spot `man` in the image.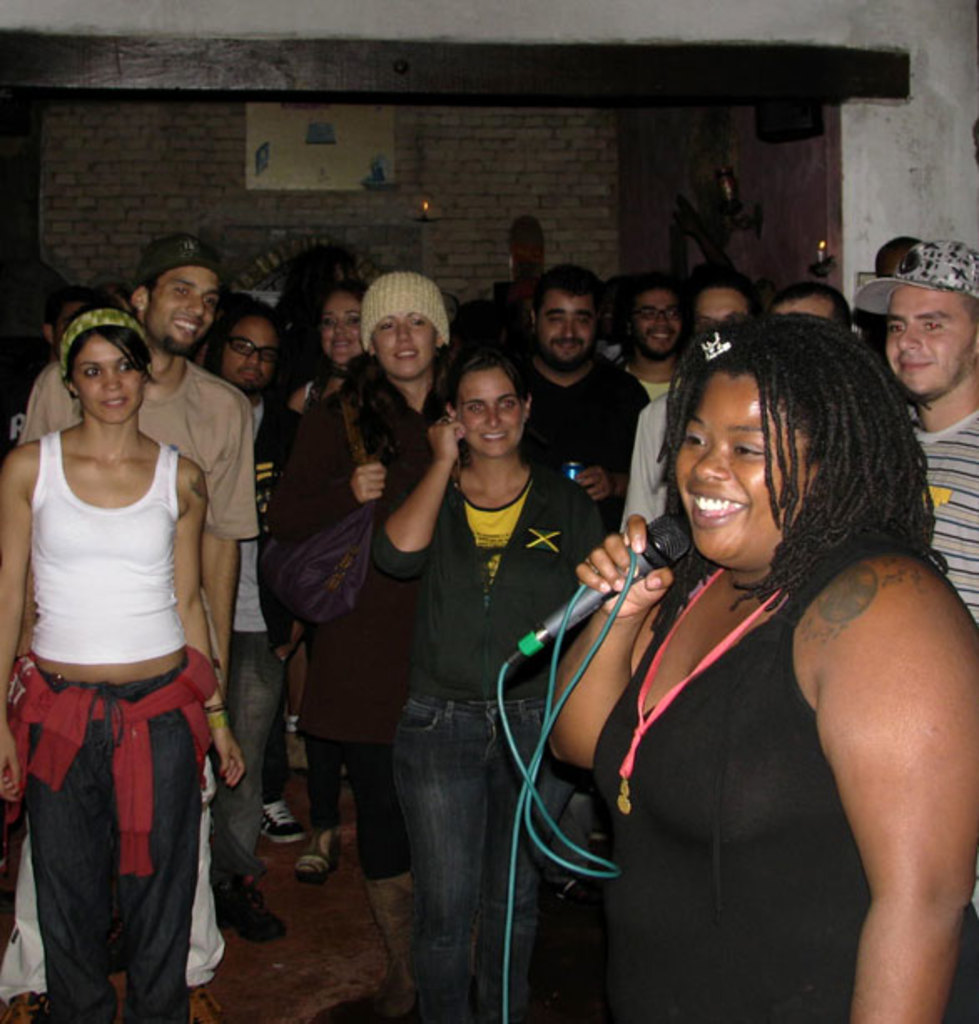
`man` found at [189,299,307,947].
